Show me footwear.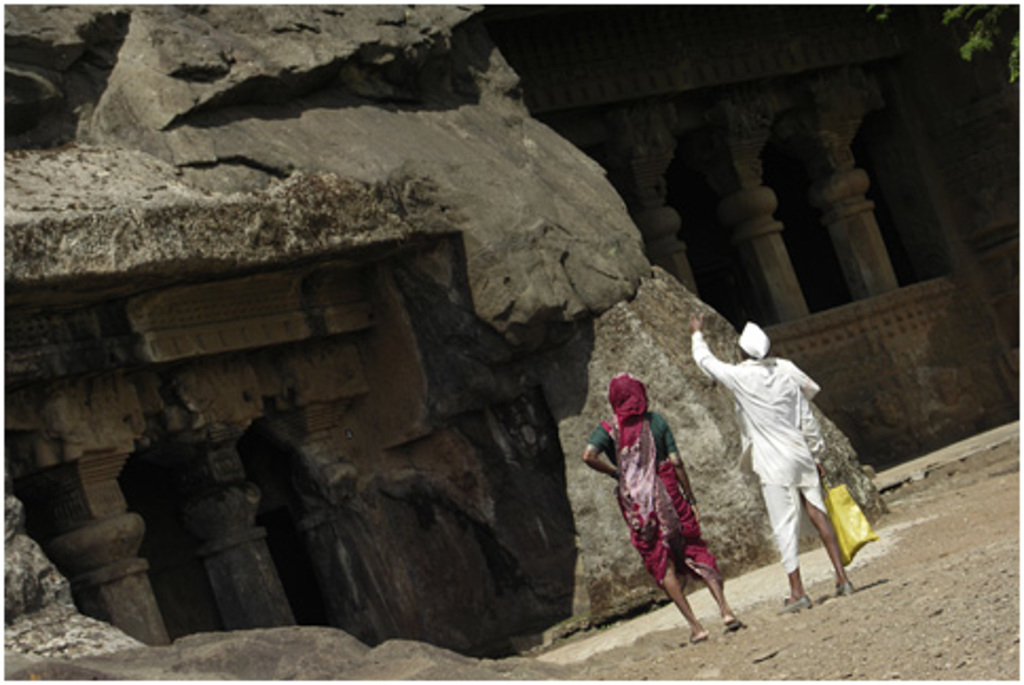
footwear is here: {"left": 776, "top": 594, "right": 812, "bottom": 611}.
